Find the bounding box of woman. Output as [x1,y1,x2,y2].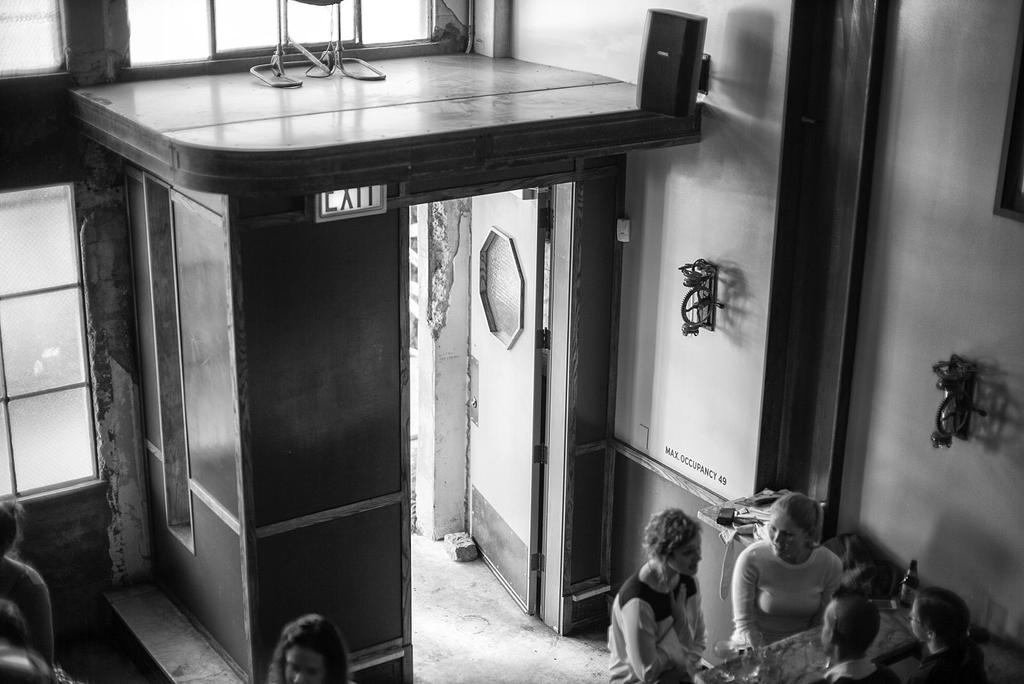
[266,612,353,683].
